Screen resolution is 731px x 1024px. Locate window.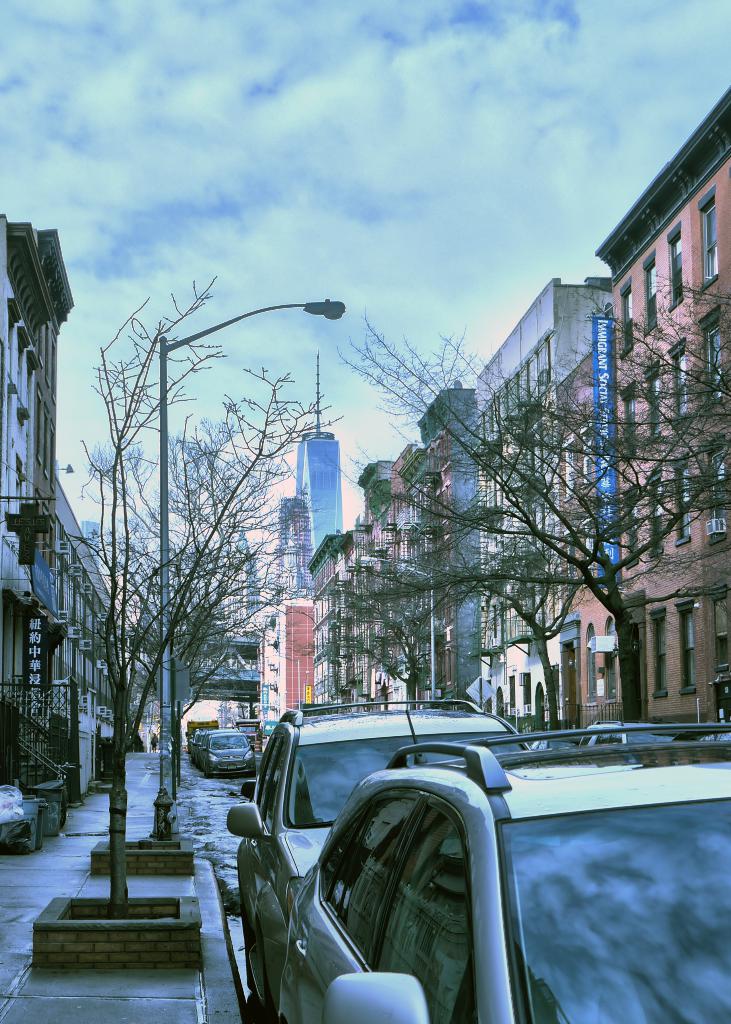
x1=669 y1=224 x2=683 y2=310.
